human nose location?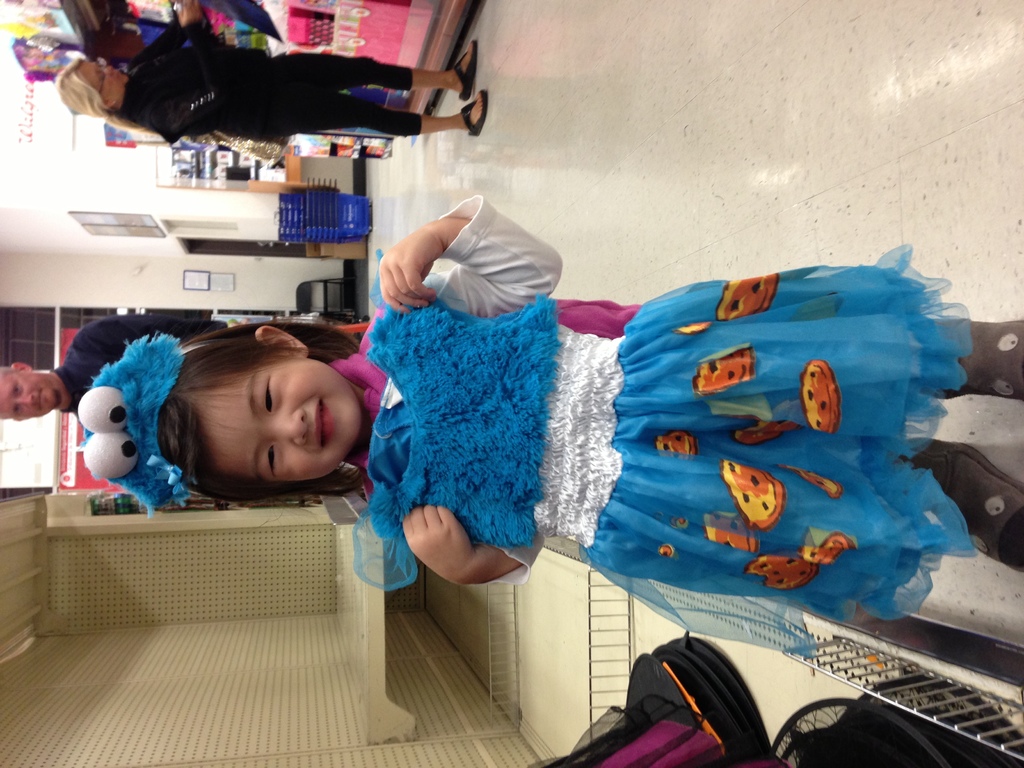
102,66,115,76
